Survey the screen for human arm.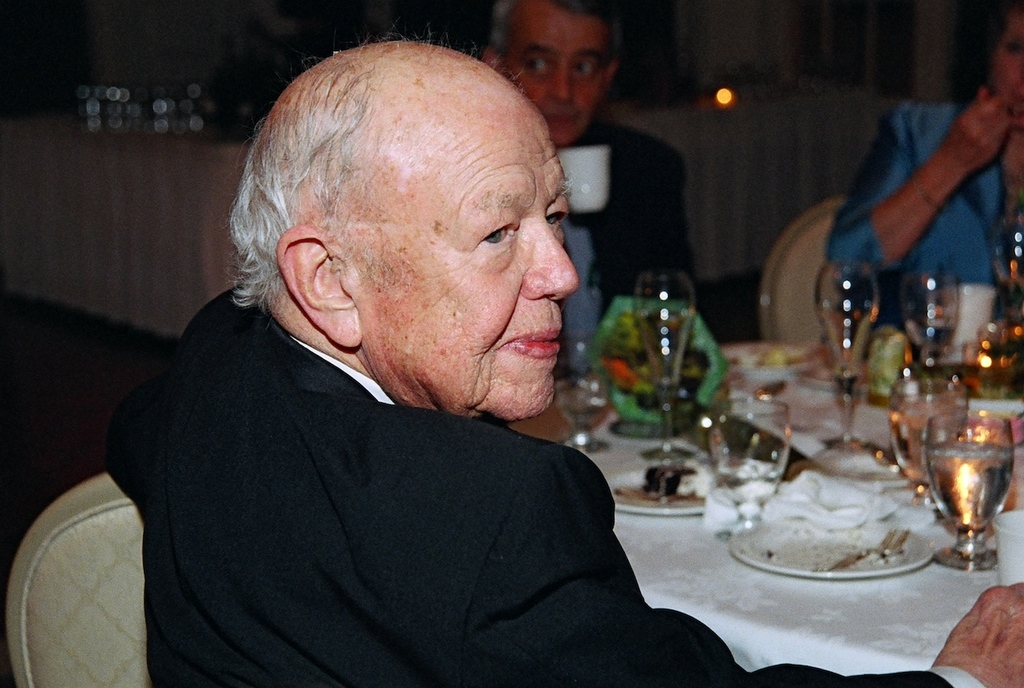
Survey found: (842, 75, 1008, 302).
